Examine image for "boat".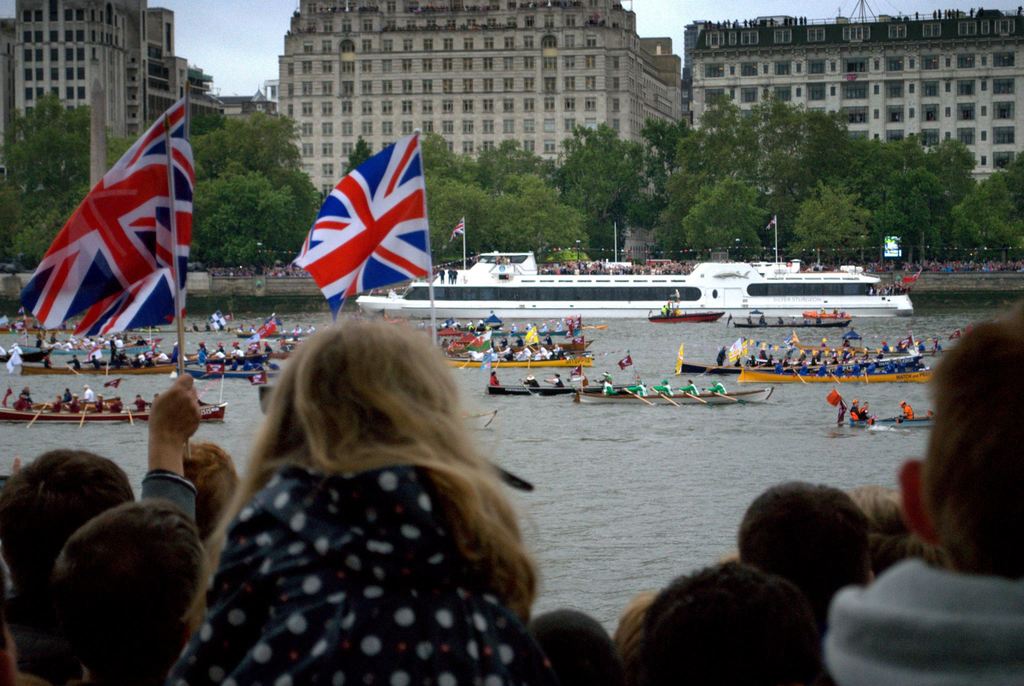
Examination result: [232, 329, 304, 338].
